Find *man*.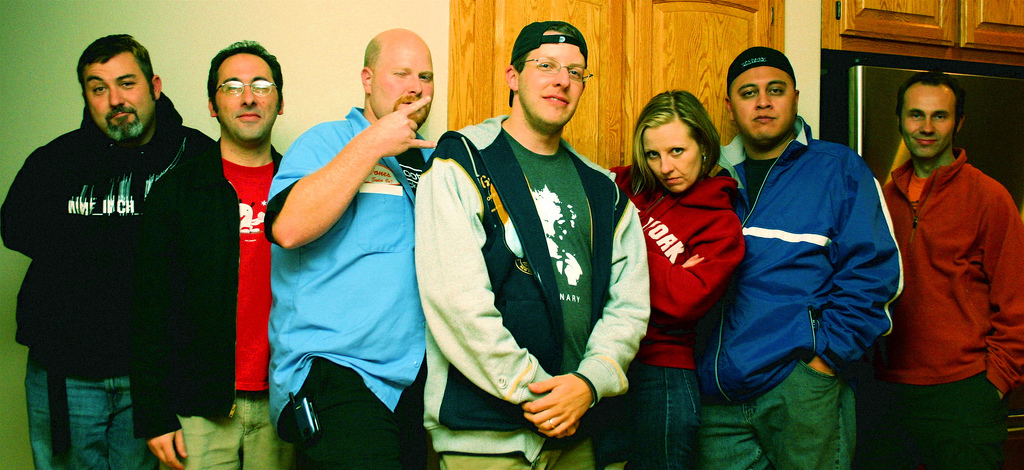
locate(412, 18, 652, 469).
